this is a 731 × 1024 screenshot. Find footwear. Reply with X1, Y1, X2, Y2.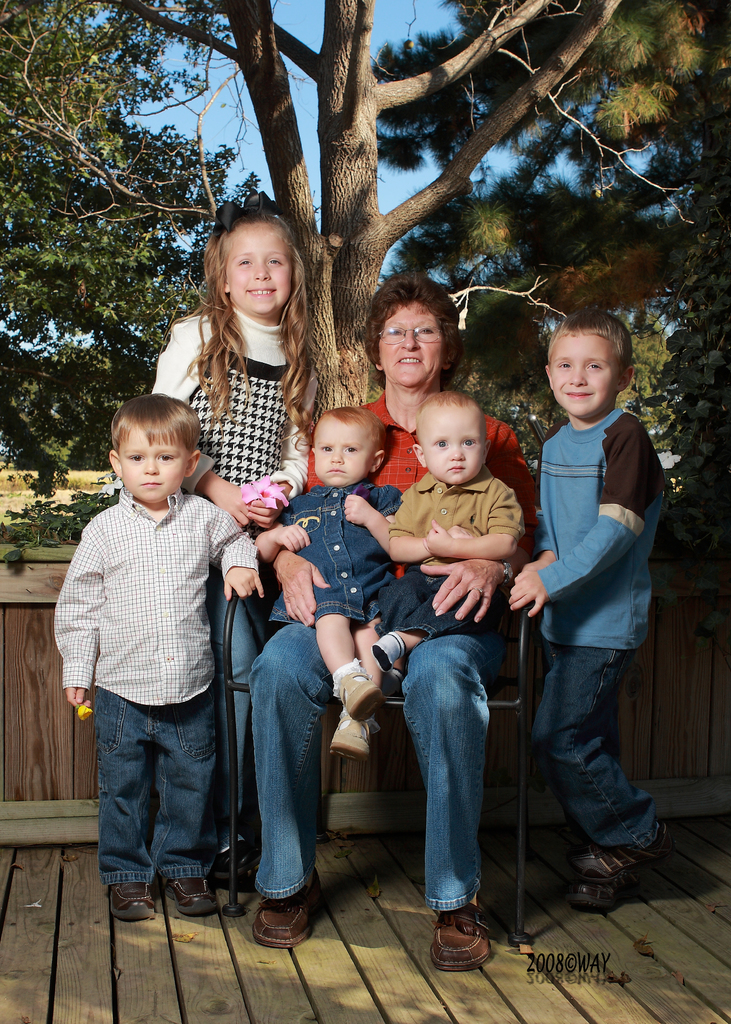
432, 899, 497, 974.
